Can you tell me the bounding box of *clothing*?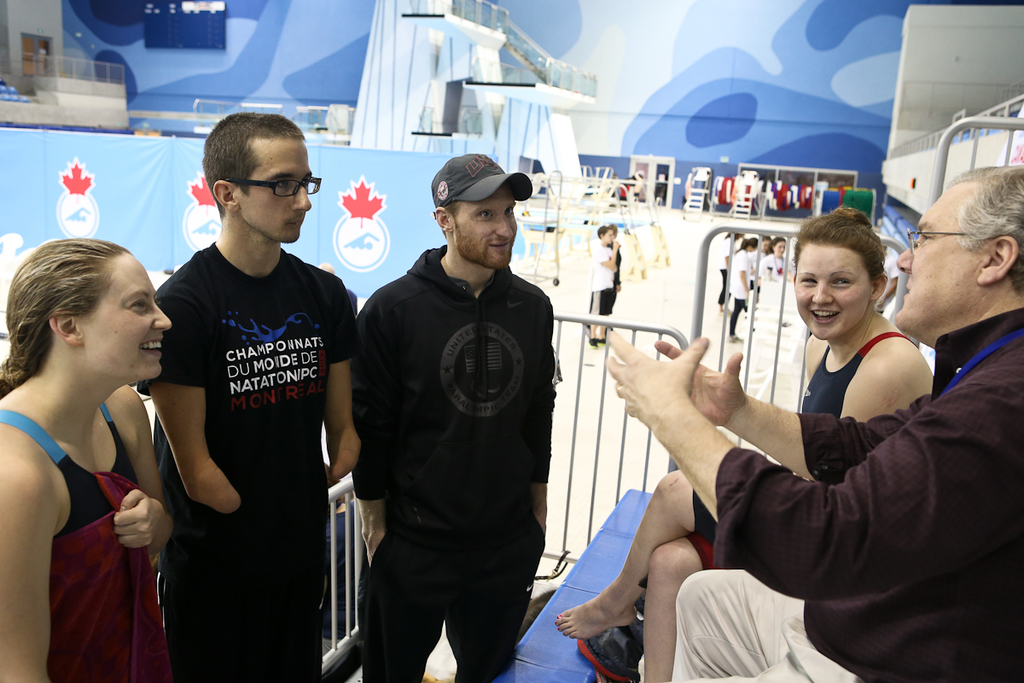
{"left": 753, "top": 246, "right": 778, "bottom": 334}.
